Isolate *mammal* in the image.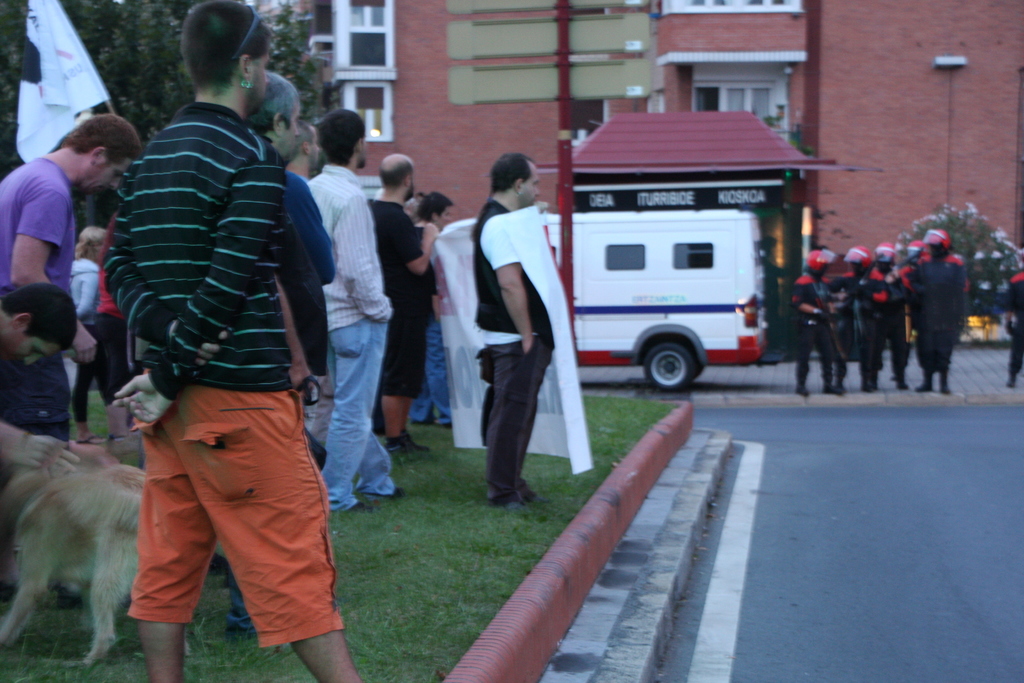
Isolated region: rect(93, 259, 127, 407).
